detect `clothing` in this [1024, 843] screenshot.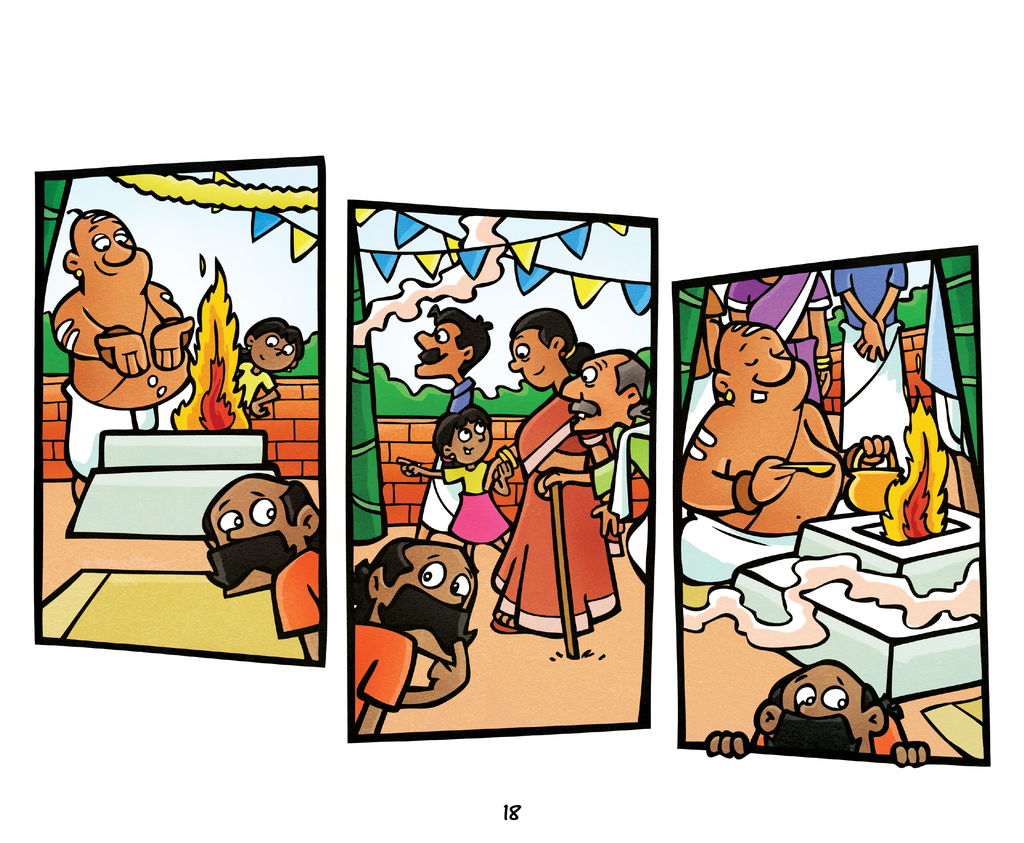
Detection: x1=482, y1=388, x2=613, y2=636.
